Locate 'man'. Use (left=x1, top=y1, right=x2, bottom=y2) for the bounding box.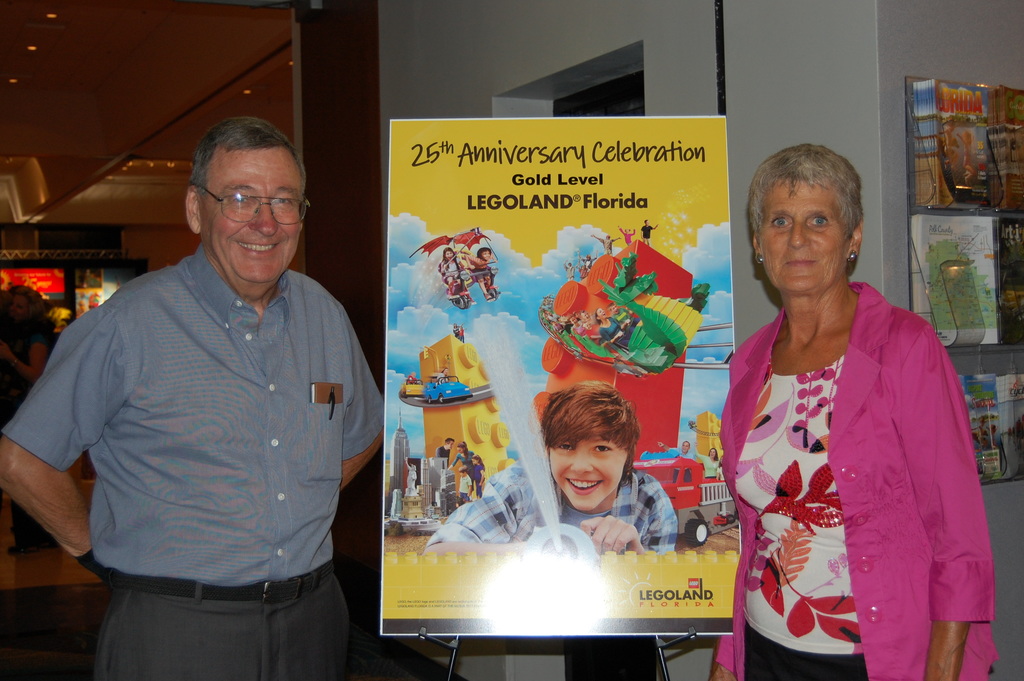
(left=8, top=85, right=376, bottom=660).
